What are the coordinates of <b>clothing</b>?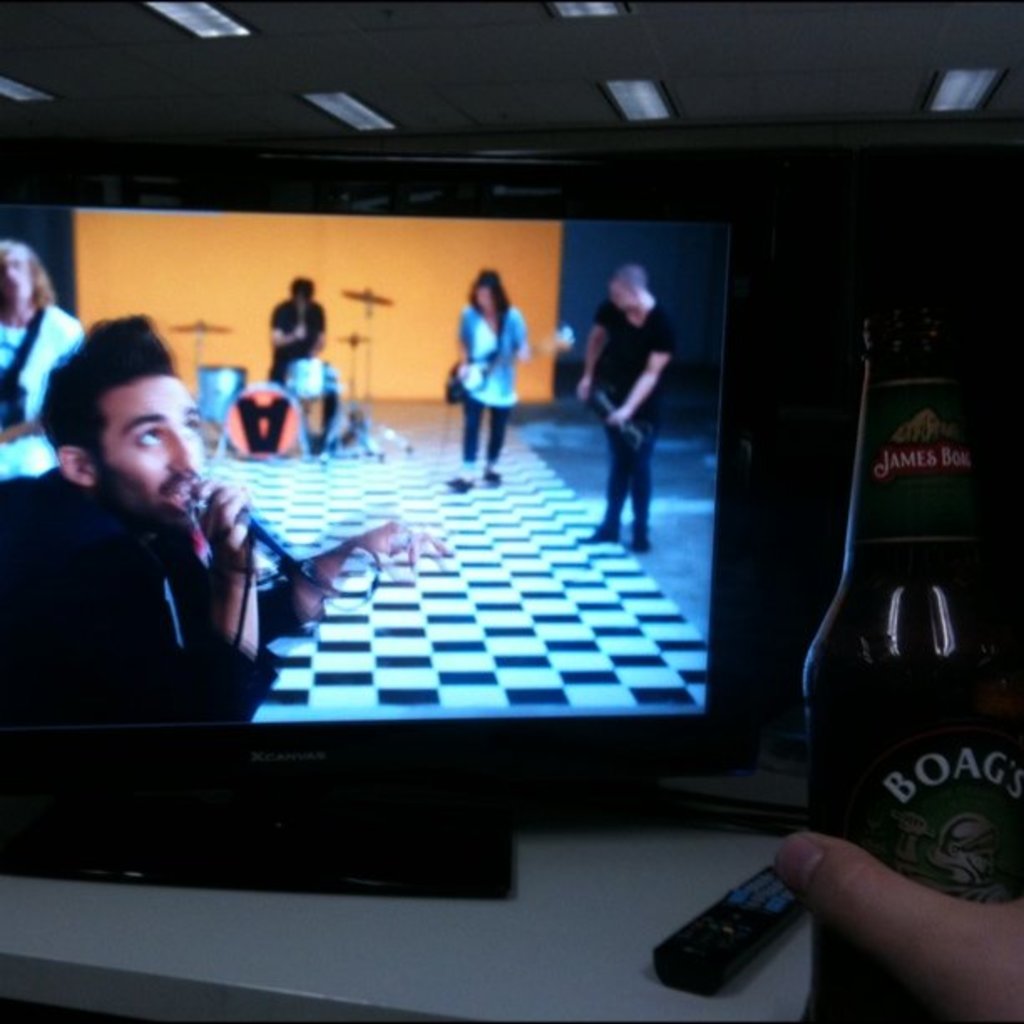
pyautogui.locateOnScreen(452, 298, 529, 465).
